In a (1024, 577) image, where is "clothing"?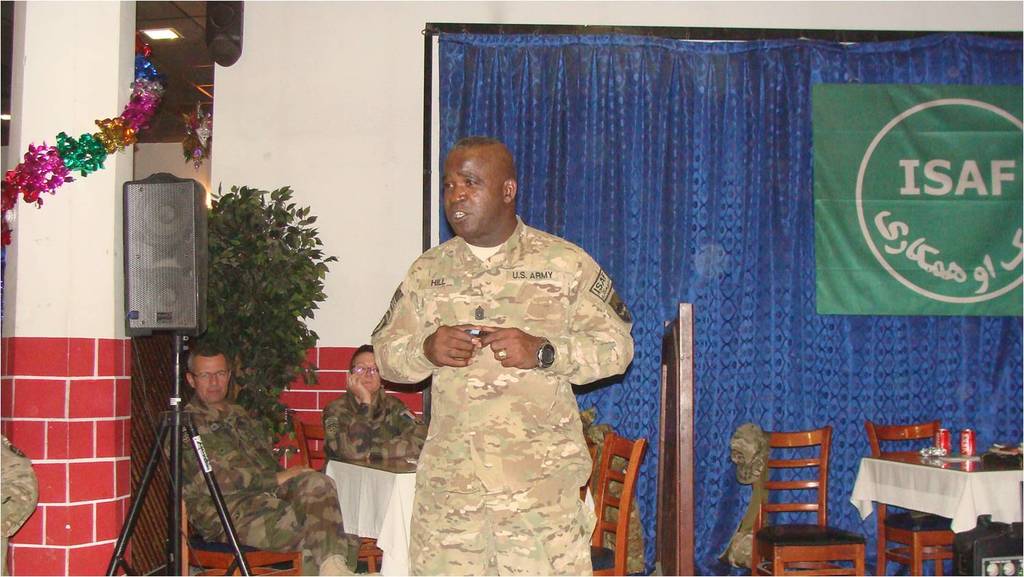
{"x1": 366, "y1": 187, "x2": 644, "y2": 552}.
